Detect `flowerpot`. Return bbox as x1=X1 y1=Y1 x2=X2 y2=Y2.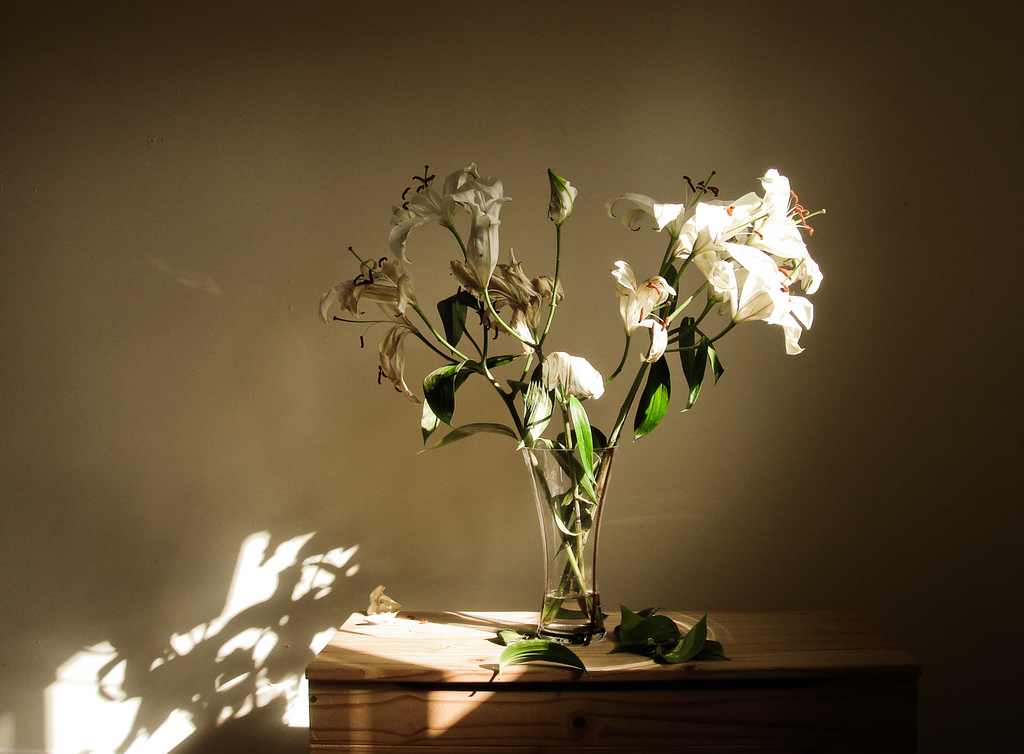
x1=524 y1=434 x2=616 y2=642.
